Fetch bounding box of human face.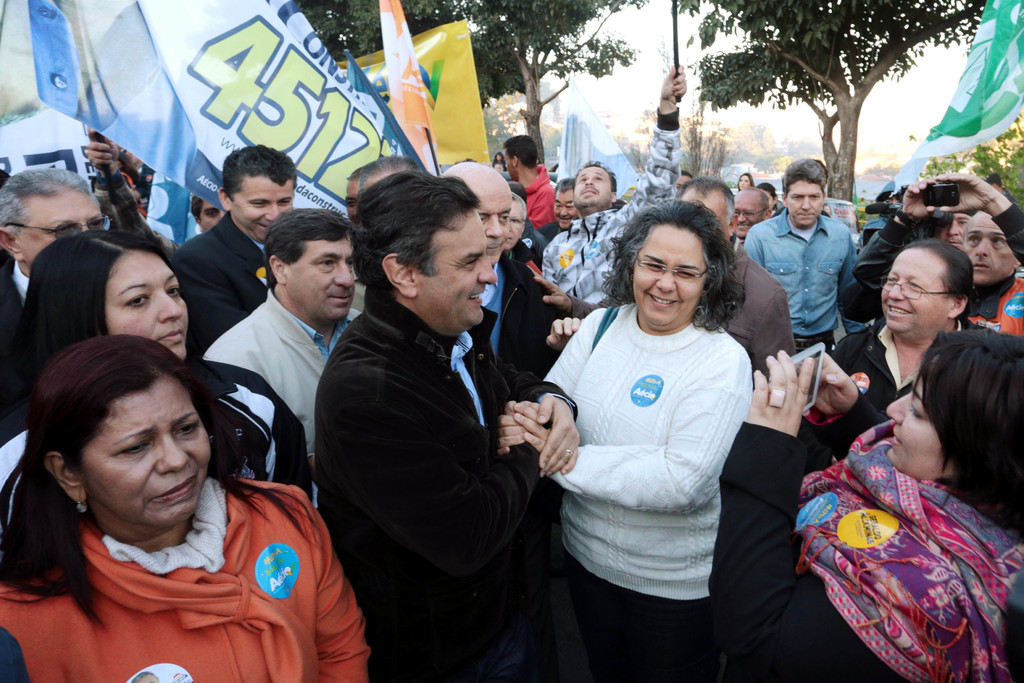
Bbox: detection(15, 190, 102, 261).
